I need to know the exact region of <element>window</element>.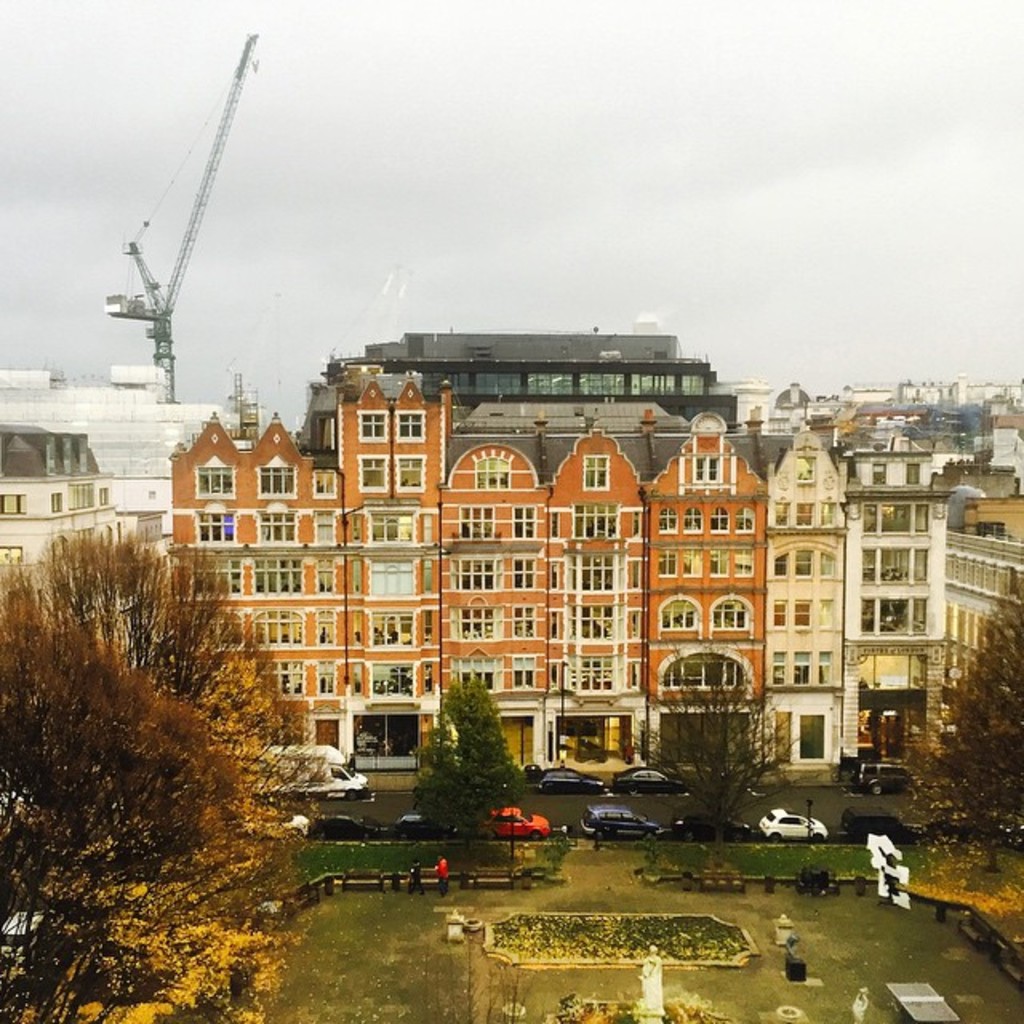
Region: <bbox>194, 550, 240, 592</bbox>.
